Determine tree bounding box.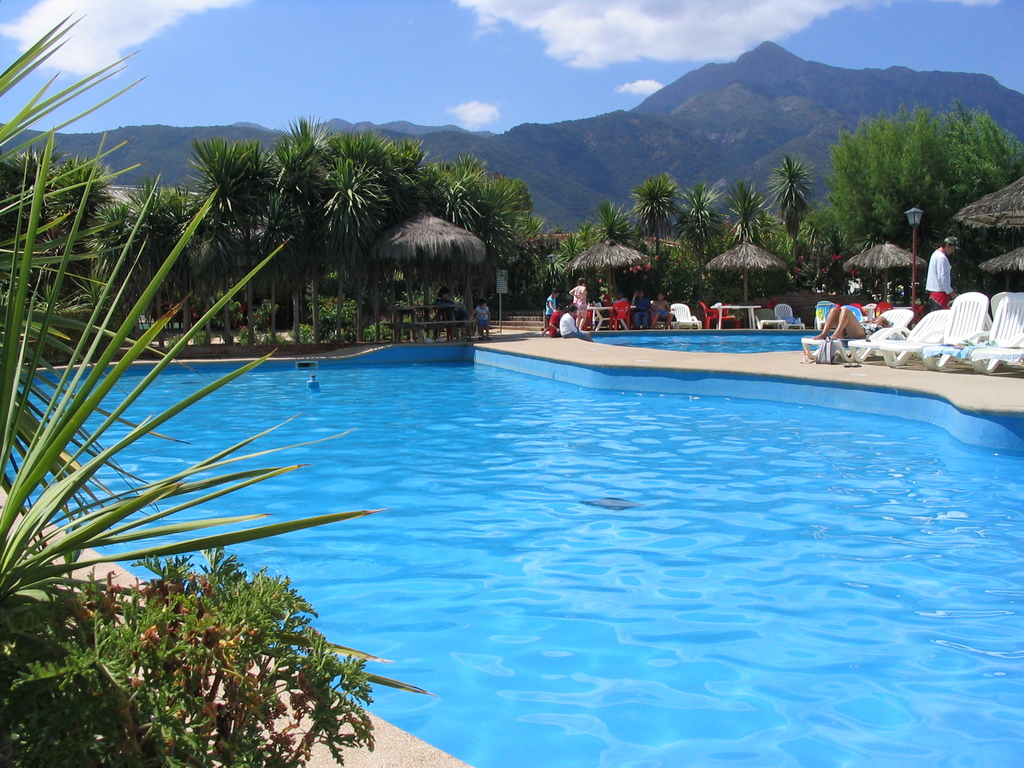
Determined: 271:106:345:342.
